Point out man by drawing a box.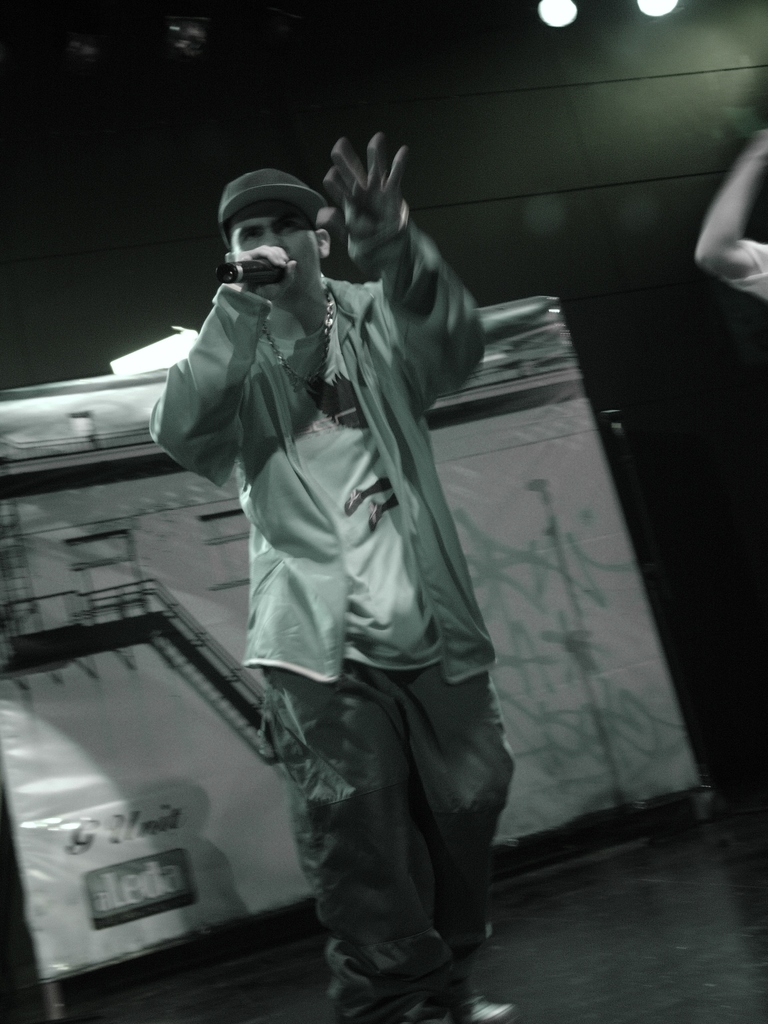
box=[150, 130, 532, 1023].
